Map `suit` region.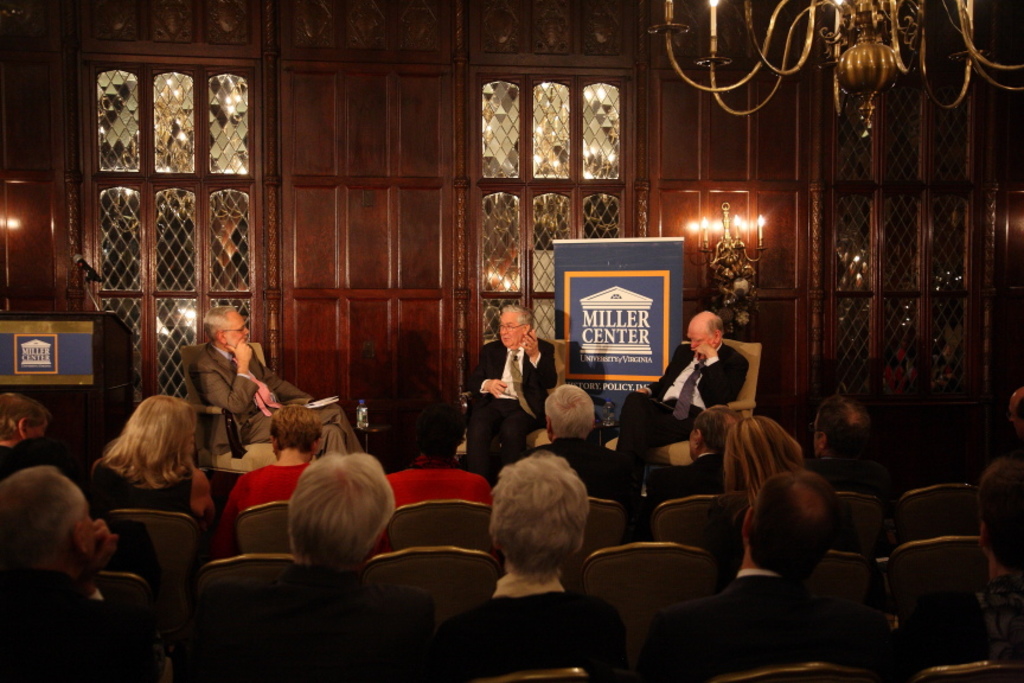
Mapped to left=612, top=343, right=751, bottom=499.
